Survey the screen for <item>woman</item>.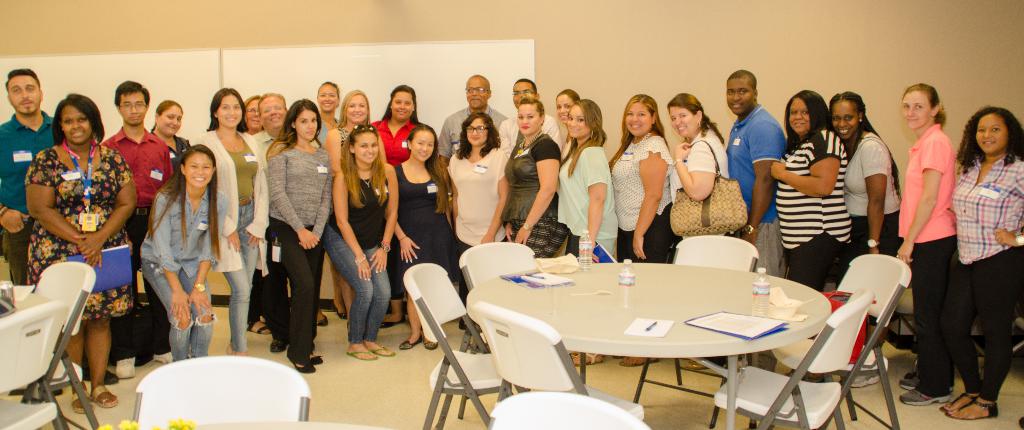
Survey found: [x1=669, y1=90, x2=727, y2=369].
